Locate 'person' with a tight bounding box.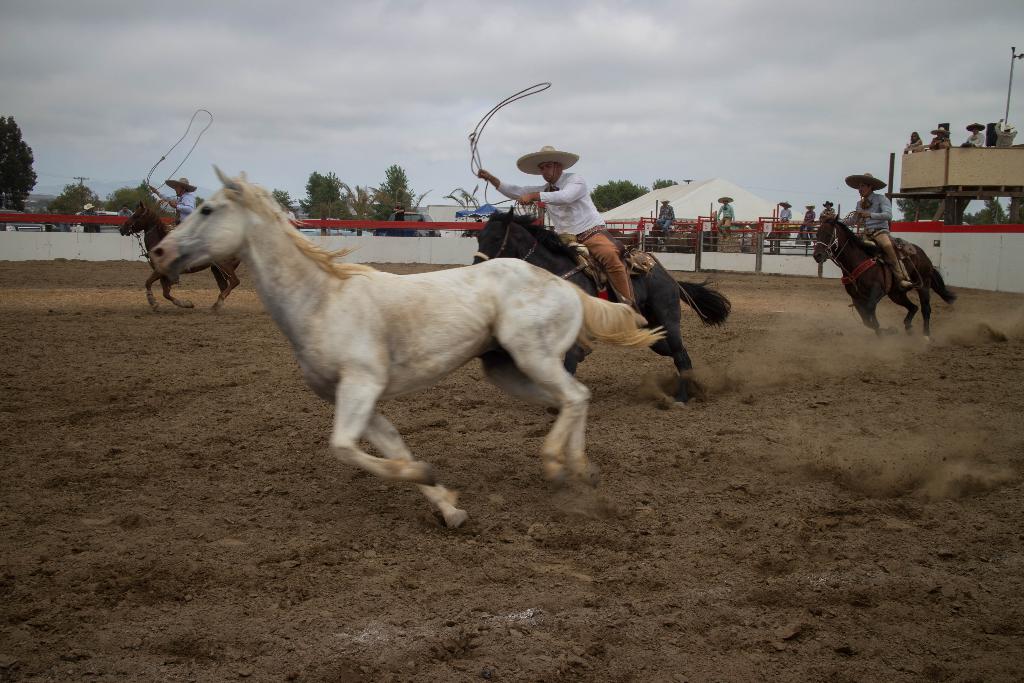
bbox=(657, 197, 677, 238).
